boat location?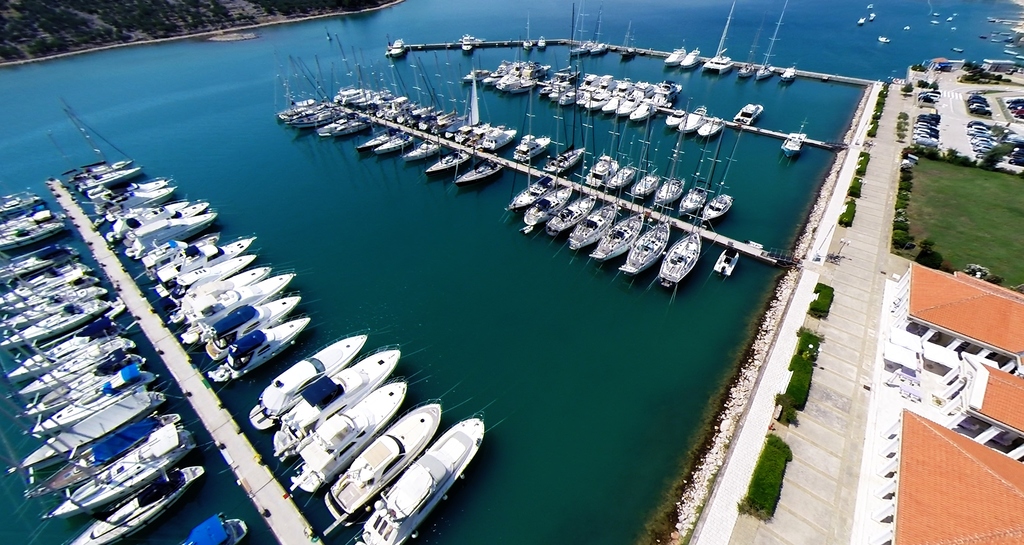
<box>3,270,102,309</box>
